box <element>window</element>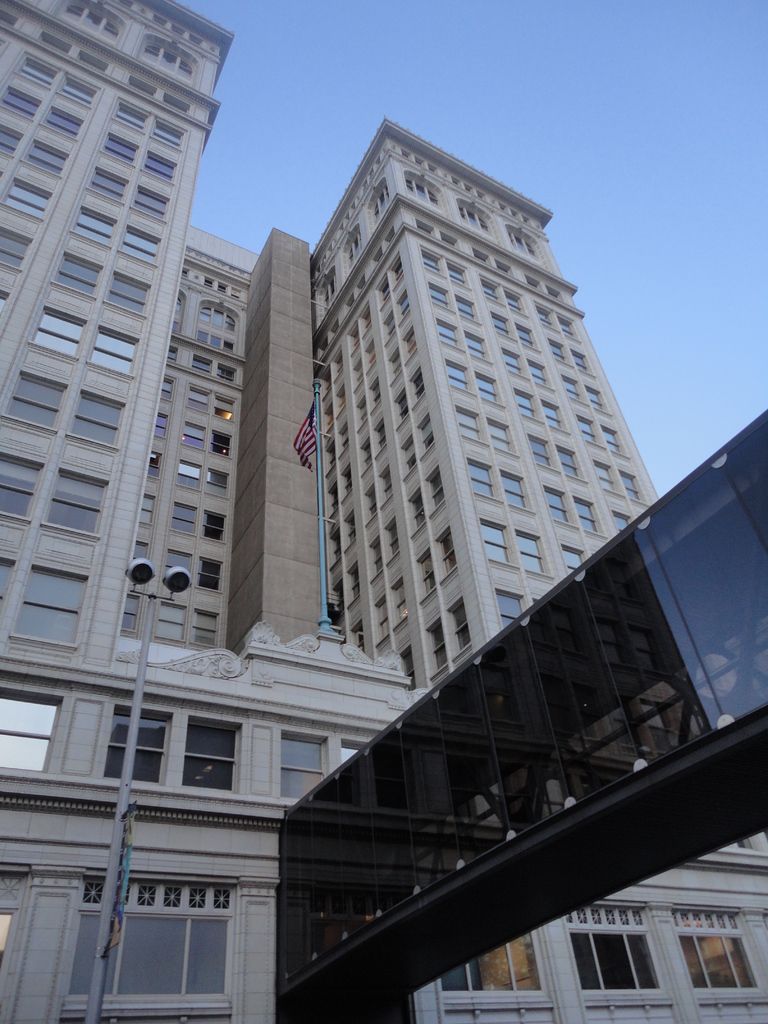
locate(51, 253, 107, 301)
